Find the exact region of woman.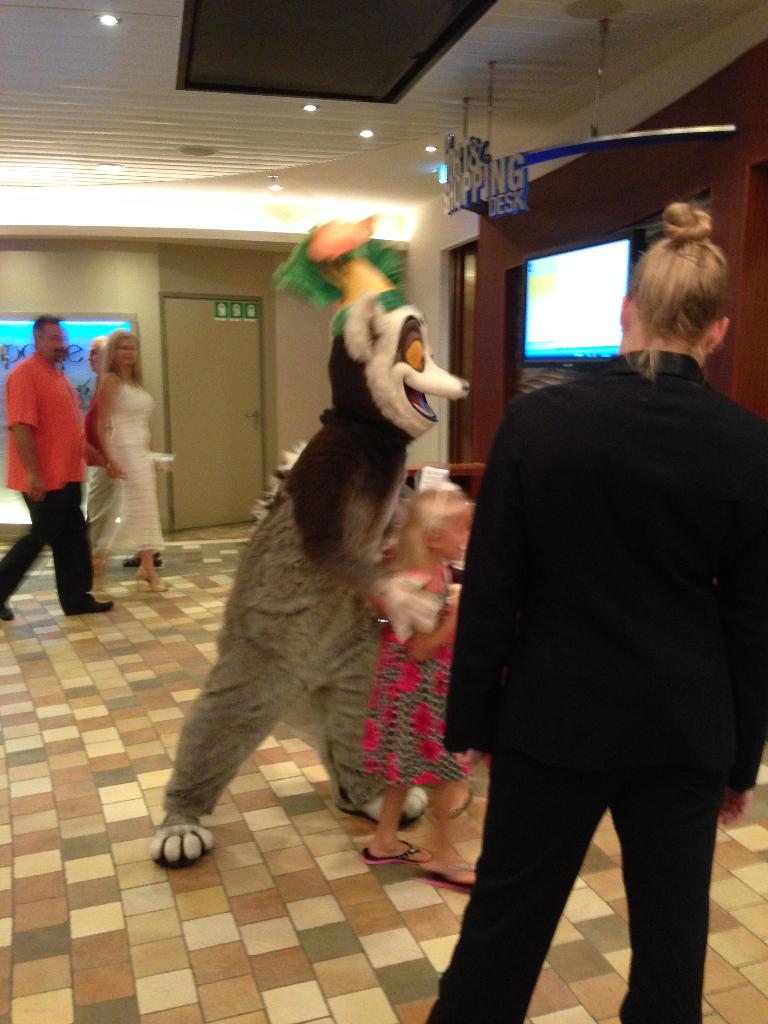
Exact region: 79/321/163/591.
